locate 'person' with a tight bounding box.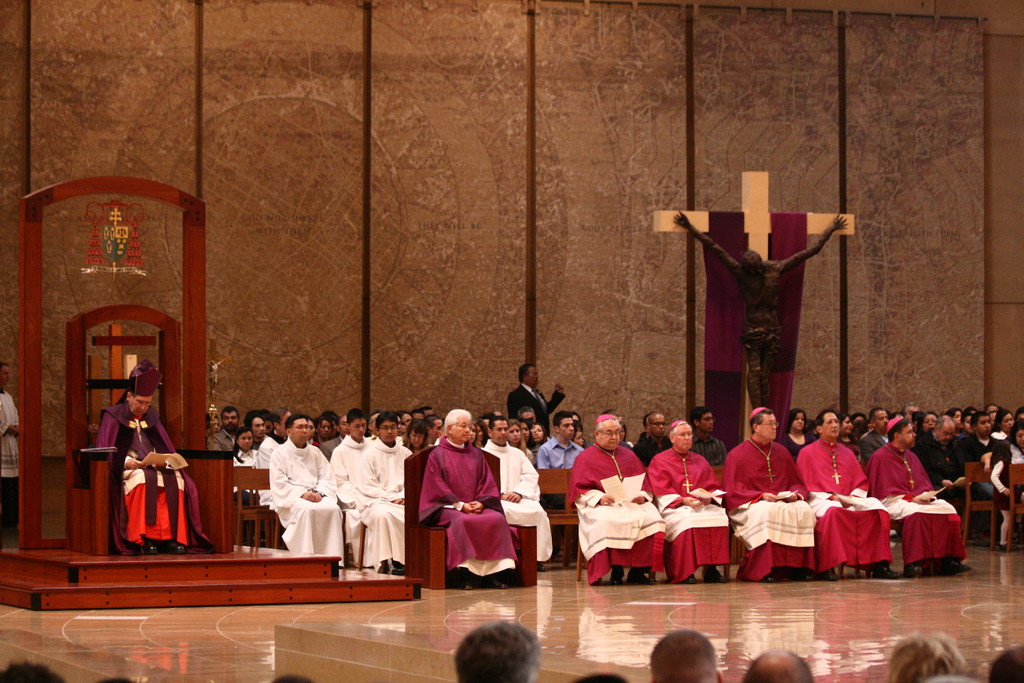
l=103, t=379, r=180, b=562.
